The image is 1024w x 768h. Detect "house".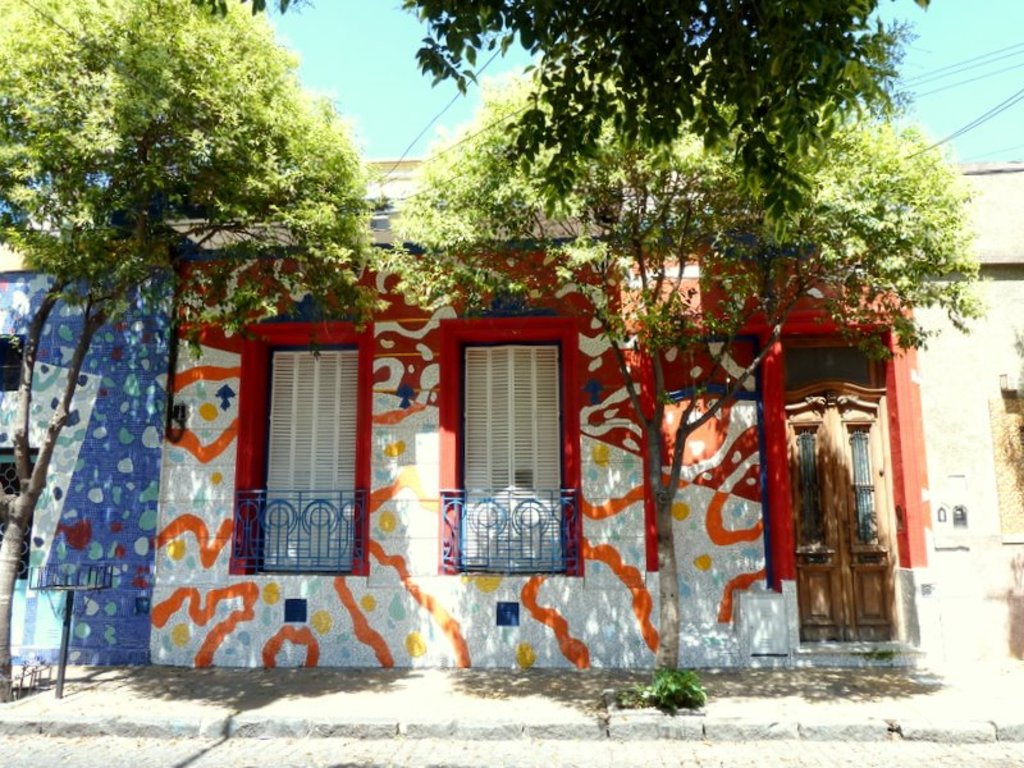
Detection: (left=0, top=228, right=170, bottom=671).
